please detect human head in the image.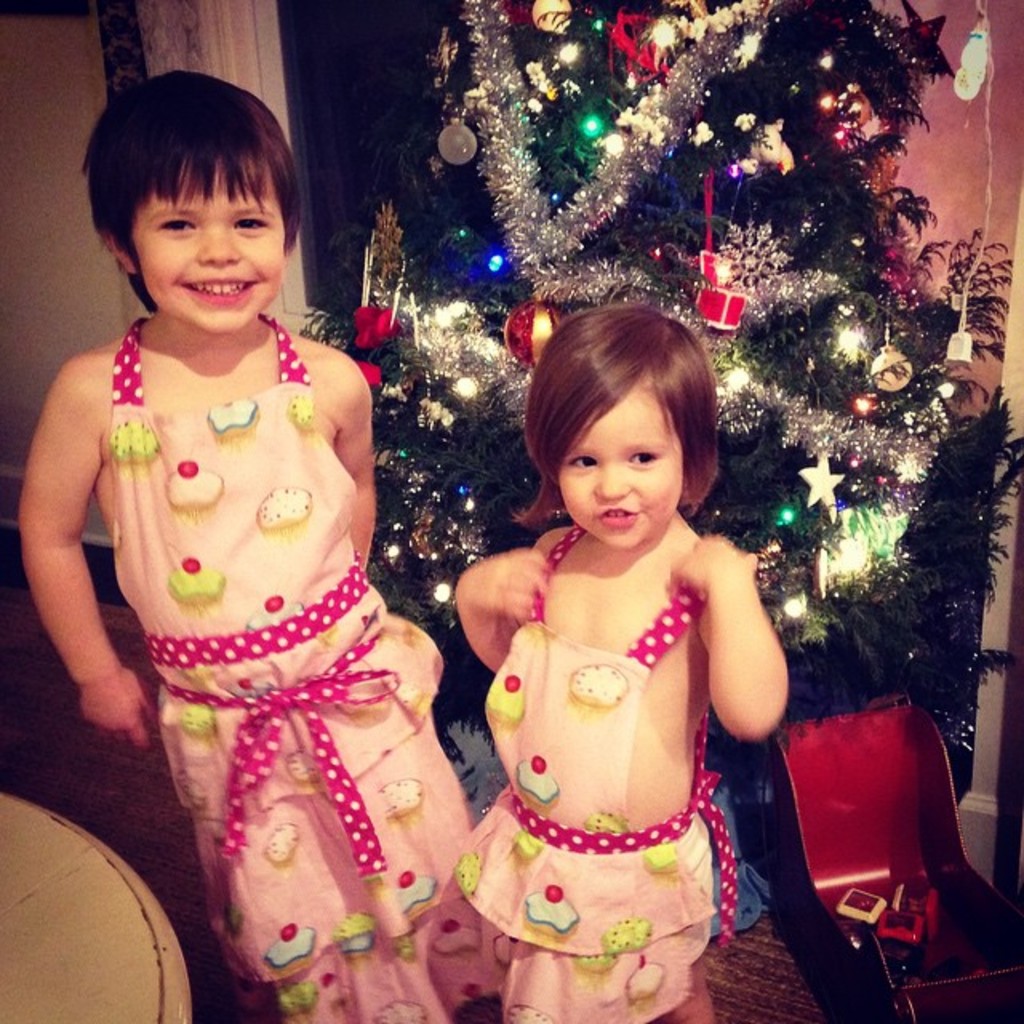
{"x1": 85, "y1": 82, "x2": 318, "y2": 338}.
